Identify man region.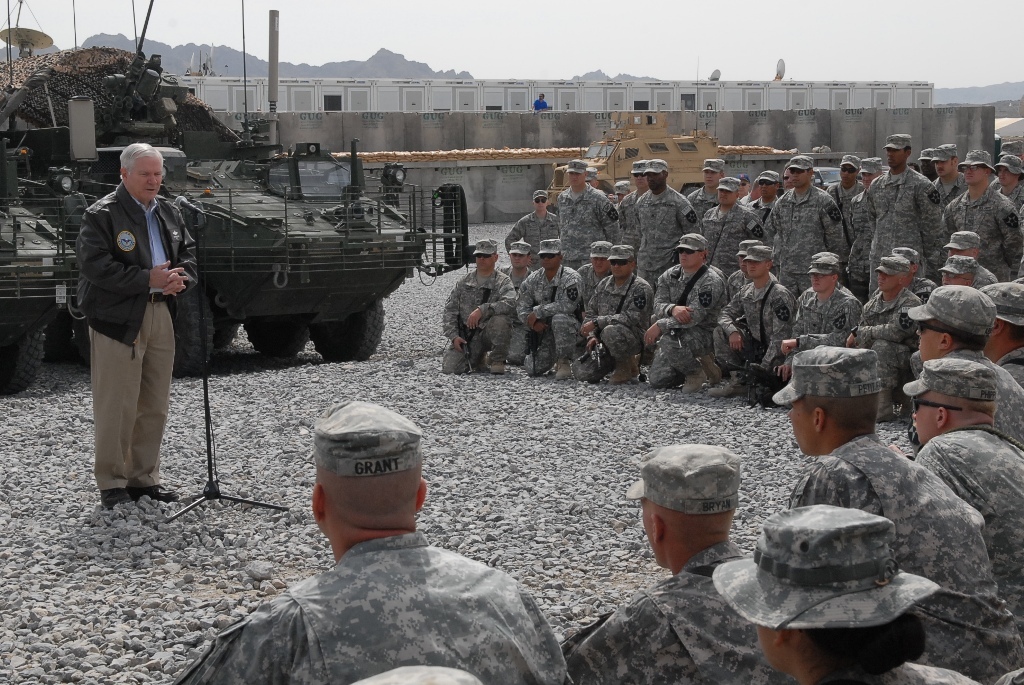
Region: {"x1": 914, "y1": 286, "x2": 1023, "y2": 456}.
